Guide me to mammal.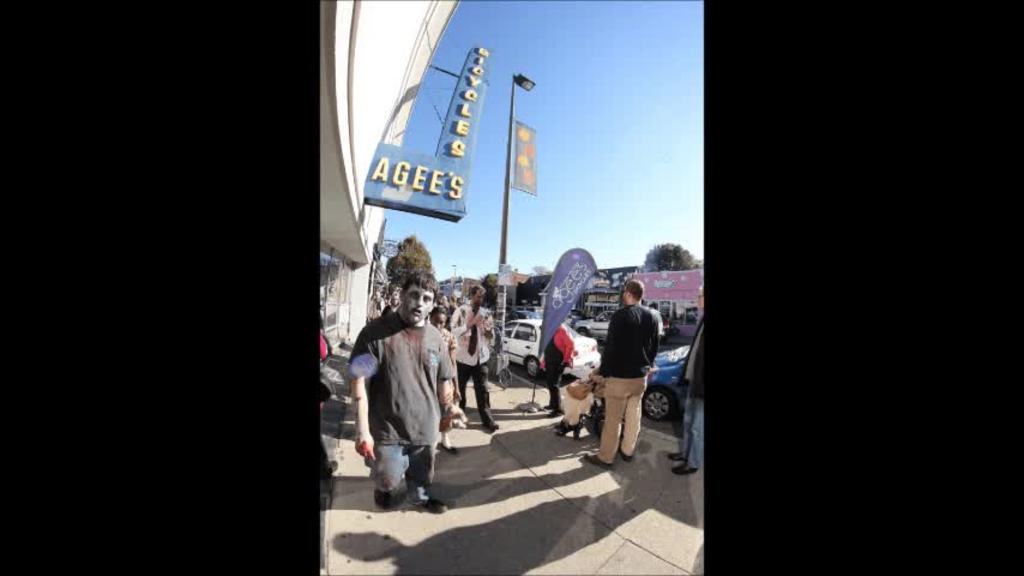
Guidance: <box>544,320,576,416</box>.
